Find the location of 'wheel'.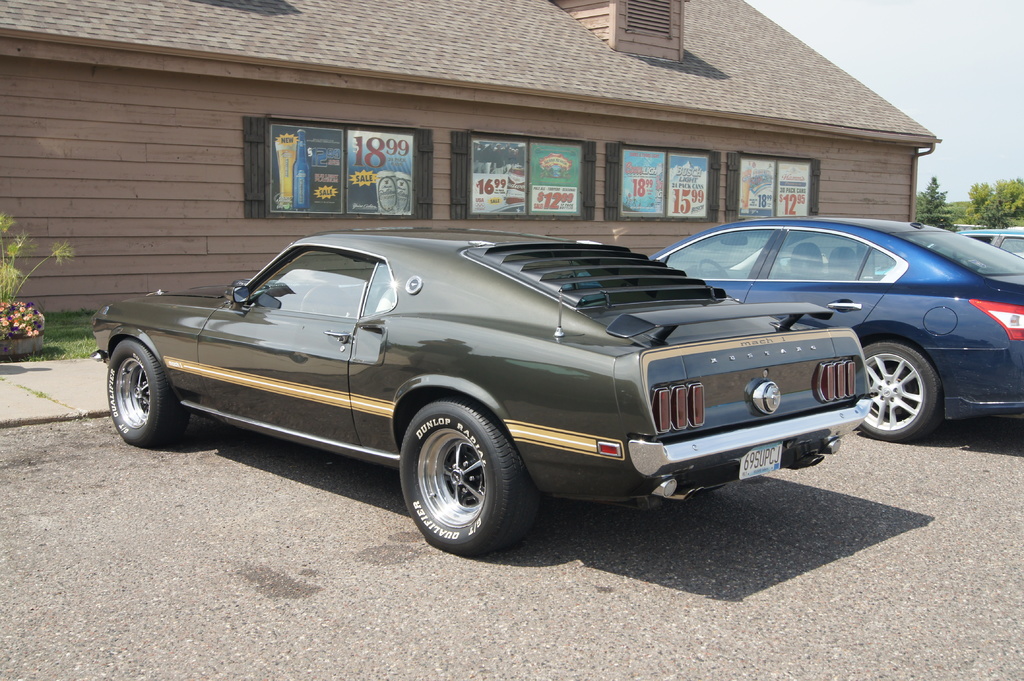
Location: <box>860,342,945,433</box>.
